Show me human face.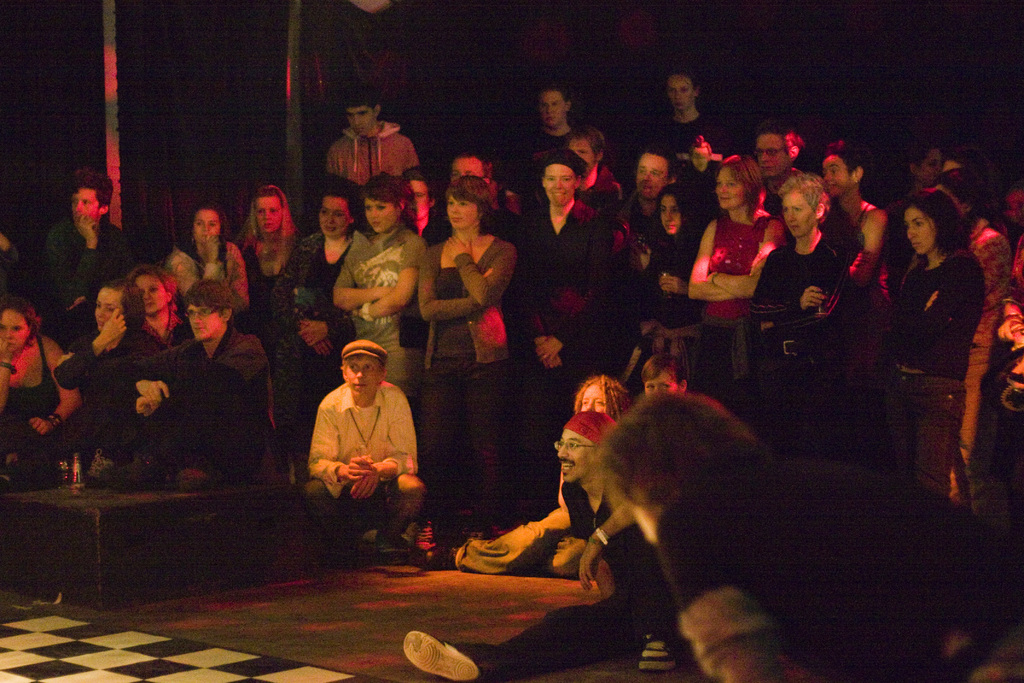
human face is here: bbox=(447, 192, 478, 230).
